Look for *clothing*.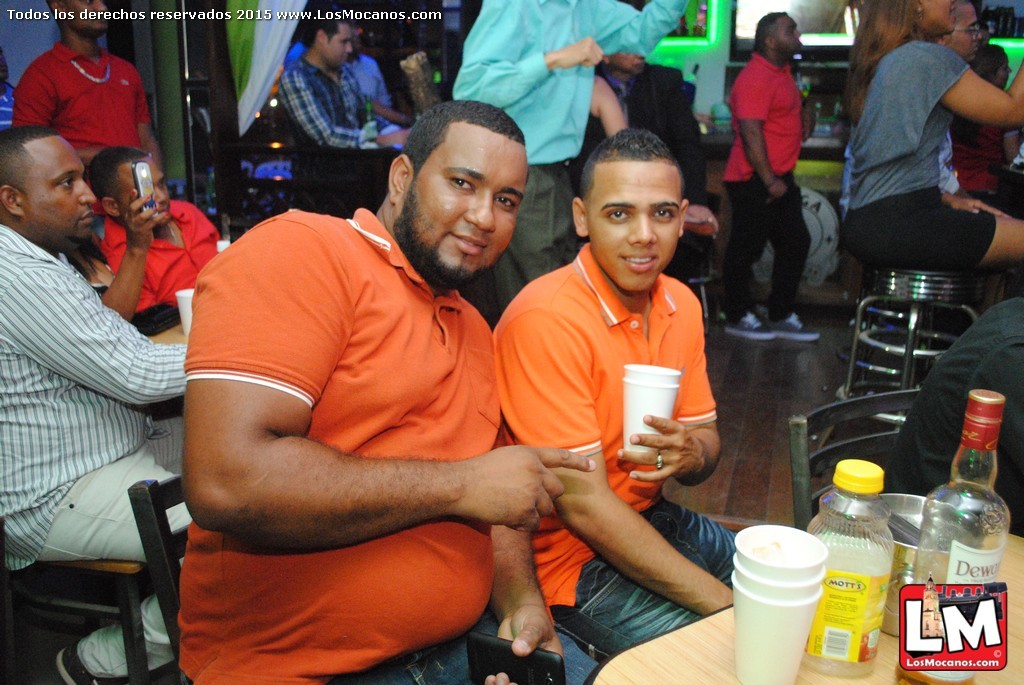
Found: detection(485, 238, 744, 661).
